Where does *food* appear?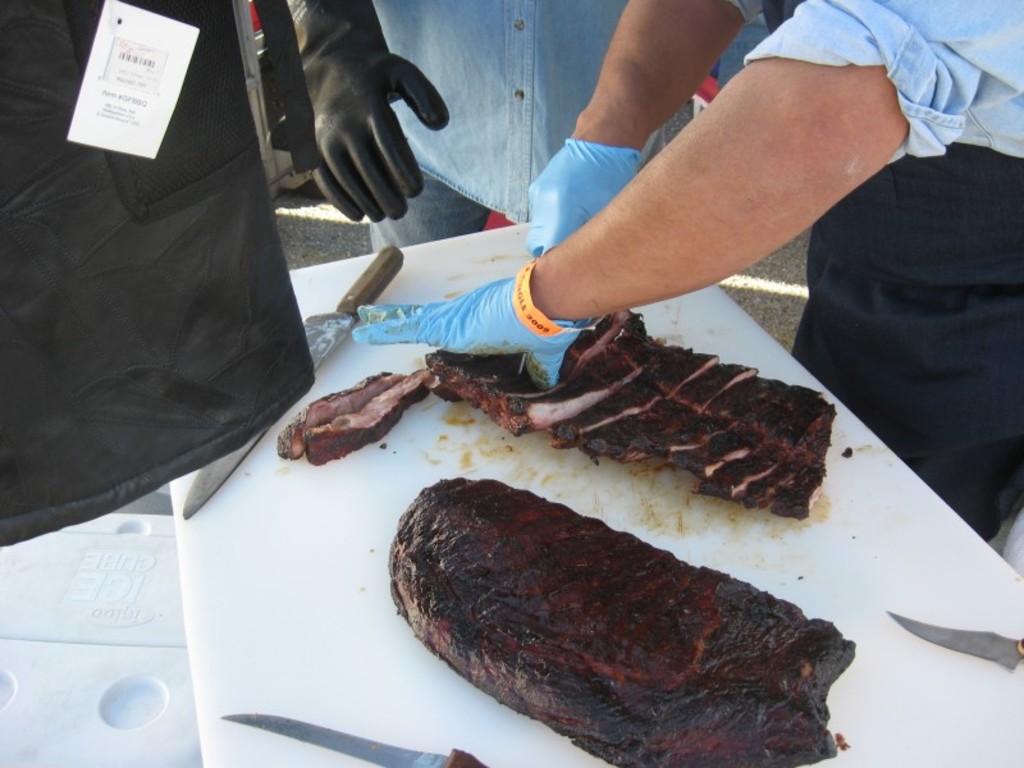
Appears at locate(276, 306, 854, 767).
